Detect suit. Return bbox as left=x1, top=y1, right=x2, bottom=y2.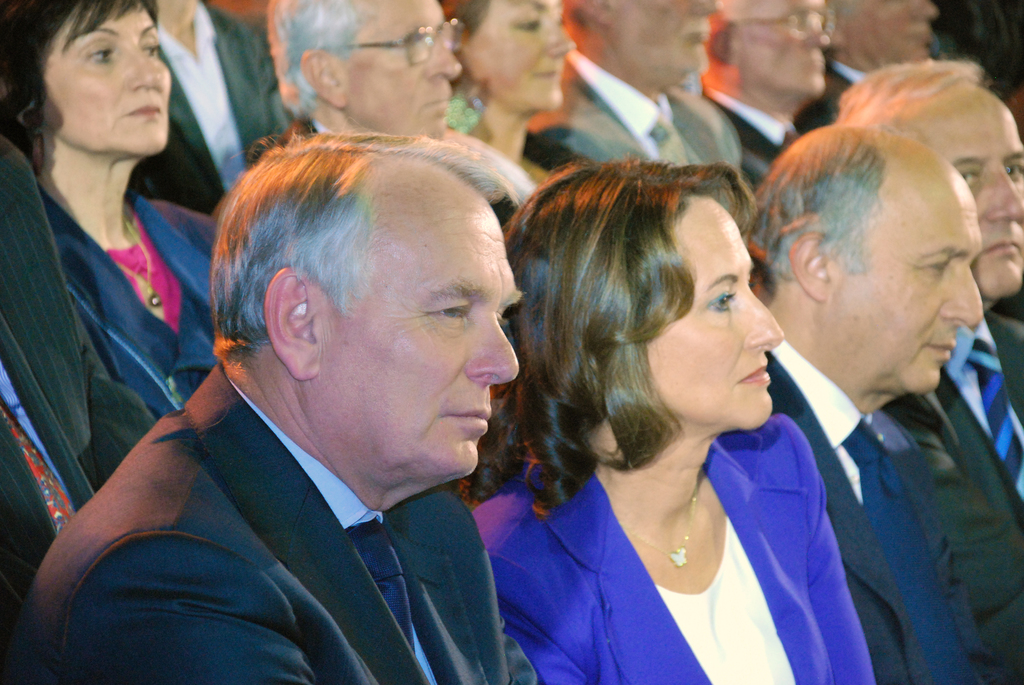
left=763, top=338, right=992, bottom=684.
